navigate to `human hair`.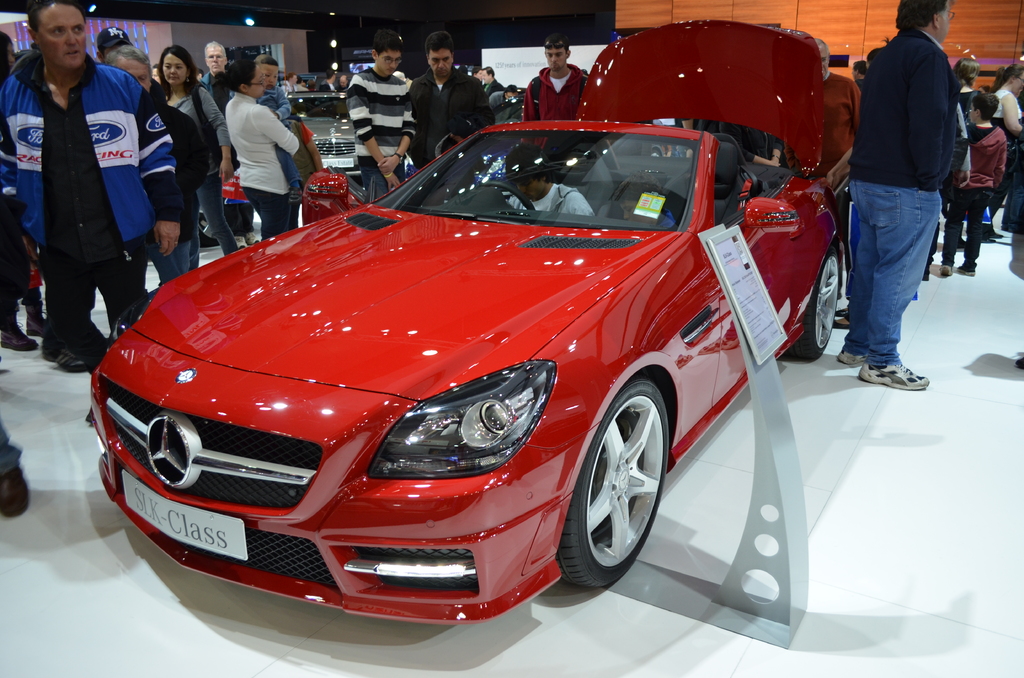
Navigation target: 991:60:1023:93.
